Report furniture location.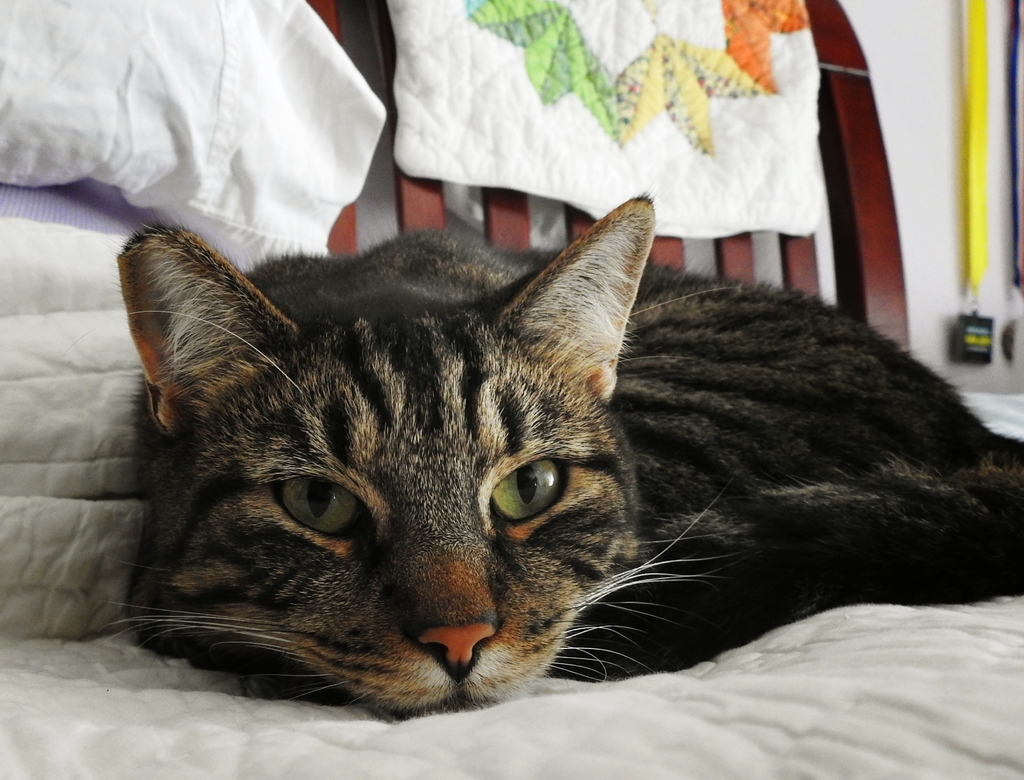
Report: x1=0 y1=0 x2=1023 y2=779.
